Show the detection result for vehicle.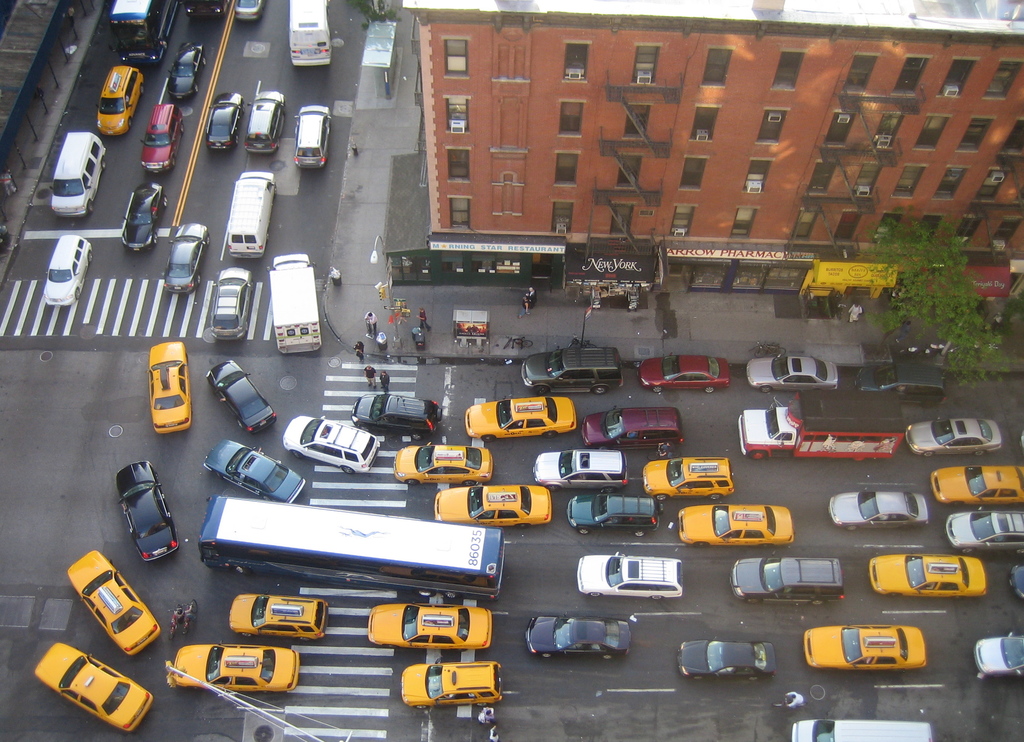
{"left": 181, "top": 0, "right": 223, "bottom": 20}.
